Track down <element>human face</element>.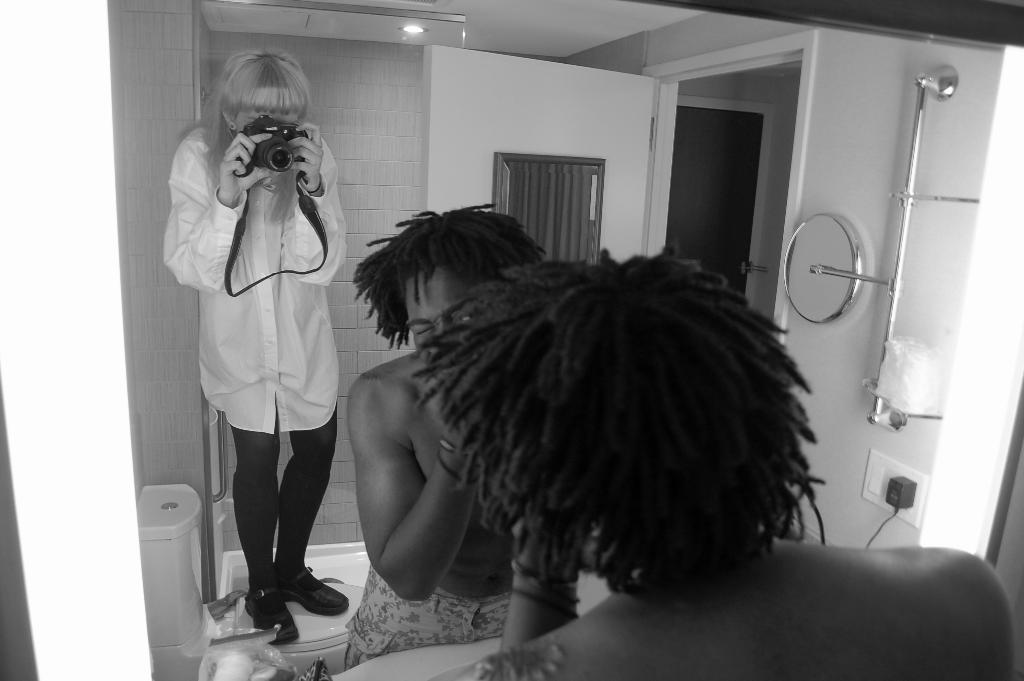
Tracked to [x1=408, y1=272, x2=482, y2=352].
